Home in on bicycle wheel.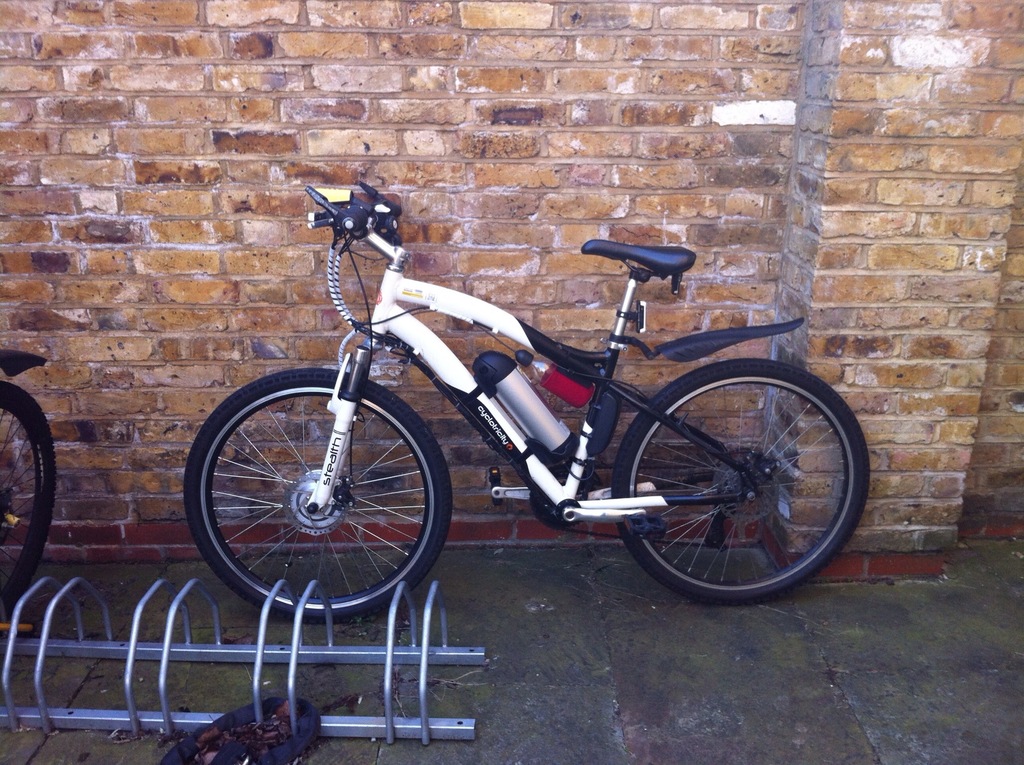
Homed in at <region>179, 363, 455, 621</region>.
